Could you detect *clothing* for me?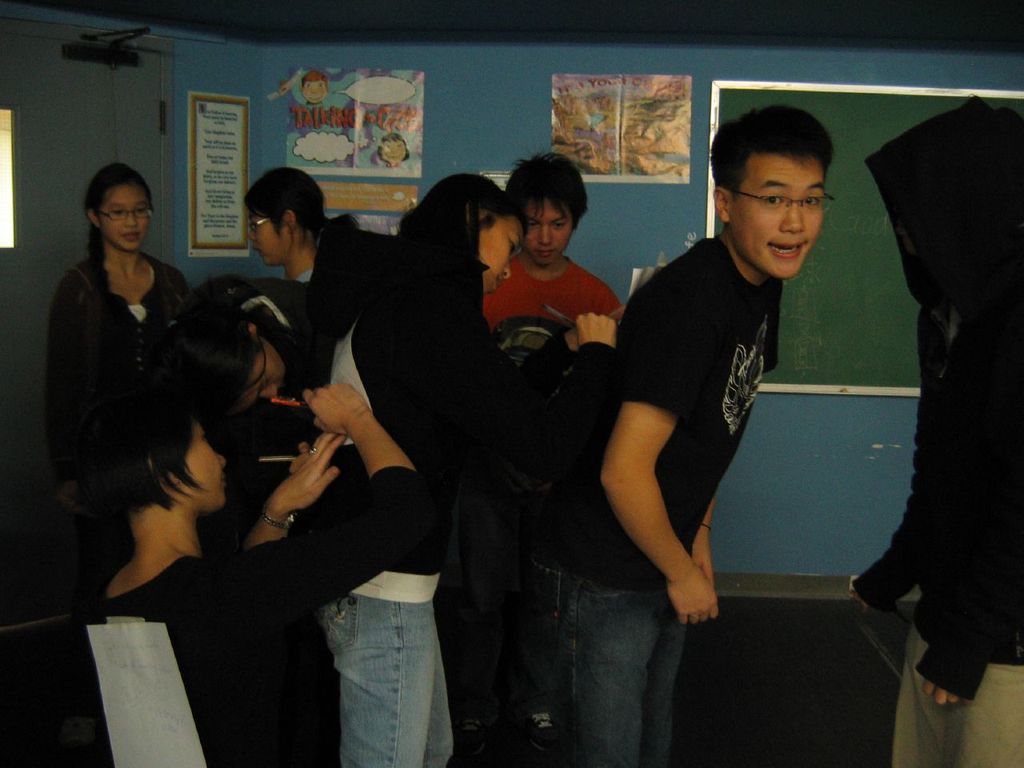
Detection result: (49,258,173,474).
